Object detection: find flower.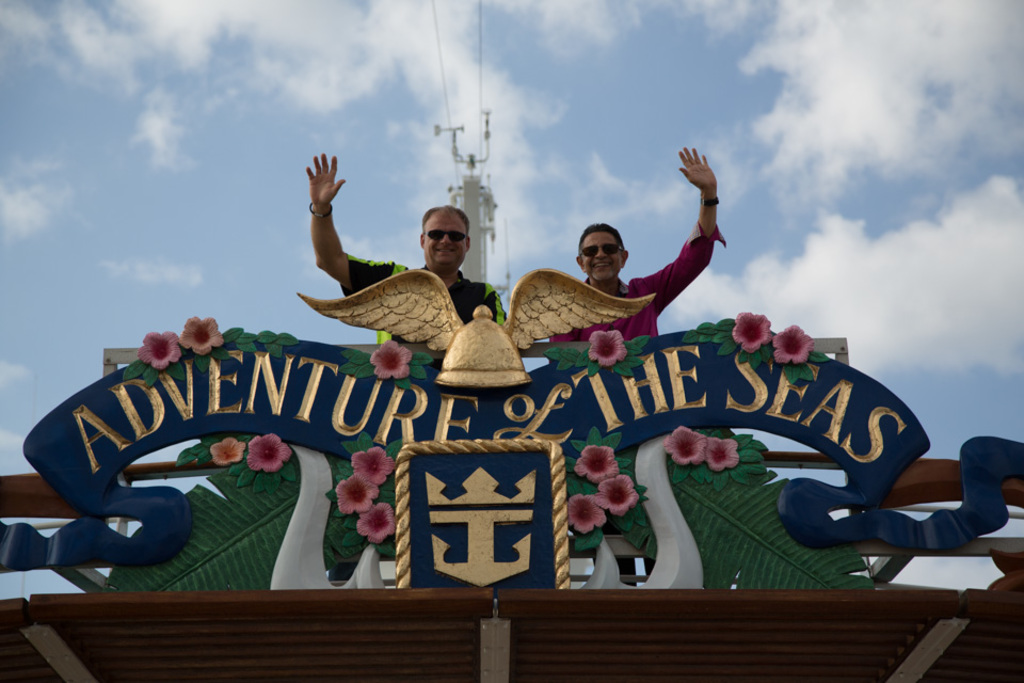
<region>336, 472, 378, 514</region>.
